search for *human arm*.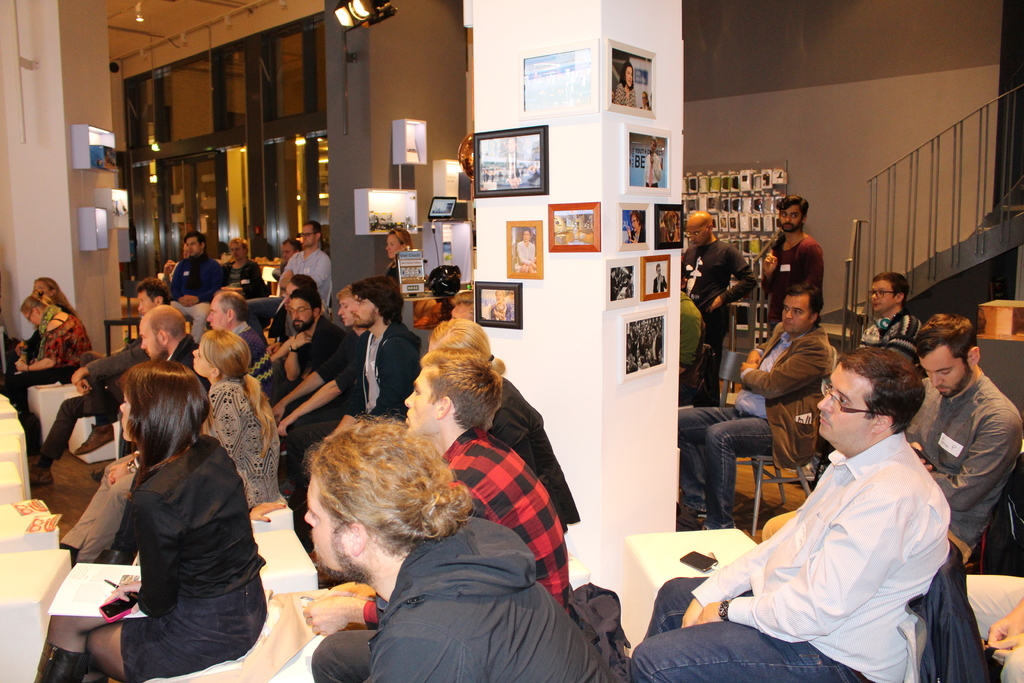
Found at Rect(757, 240, 780, 279).
